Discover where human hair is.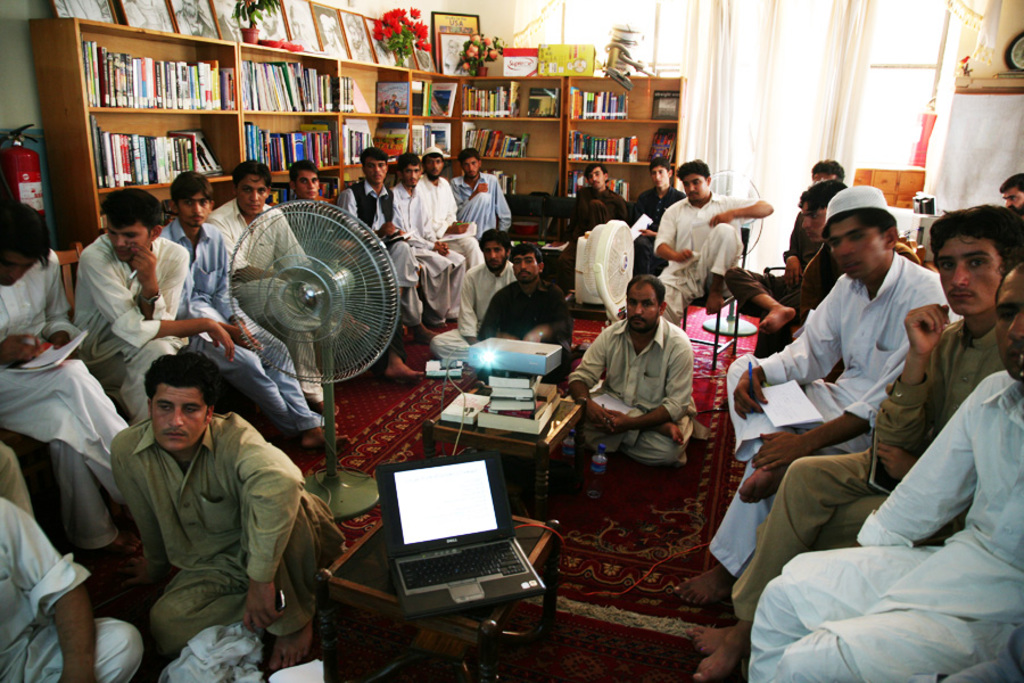
Discovered at (x1=459, y1=140, x2=482, y2=165).
